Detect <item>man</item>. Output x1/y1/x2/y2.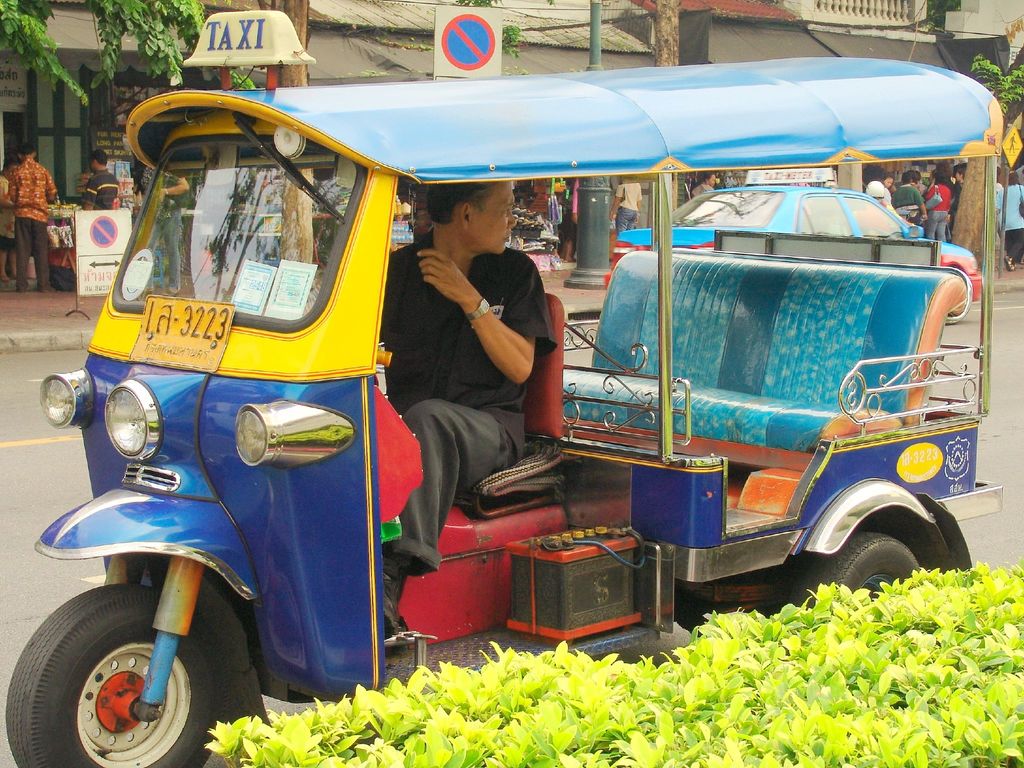
892/171/928/221.
